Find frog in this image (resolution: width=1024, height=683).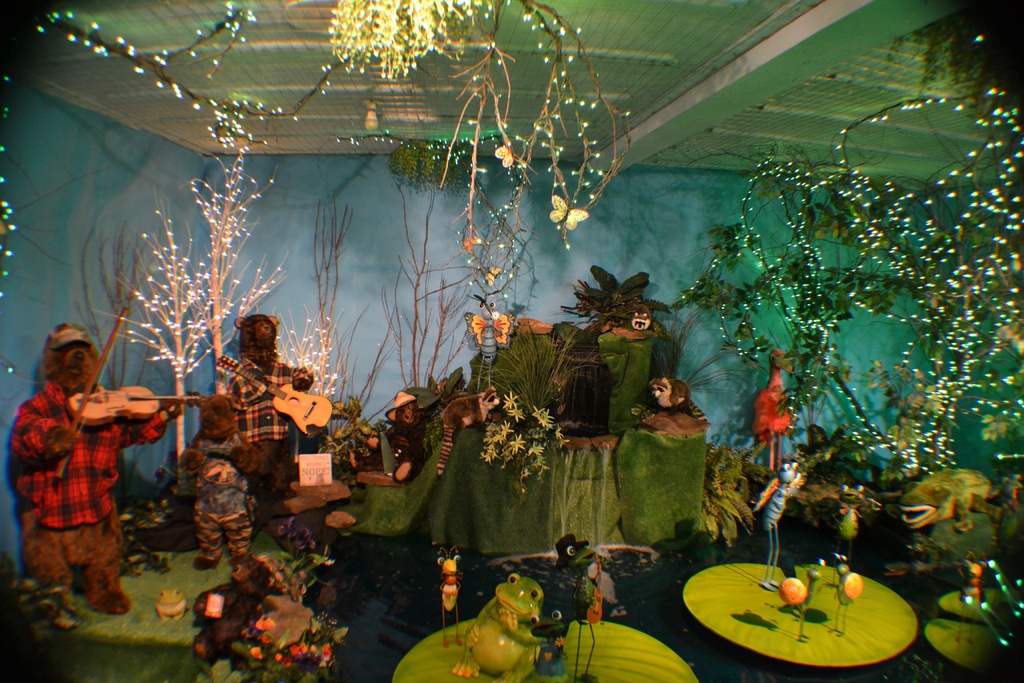
<bbox>447, 573, 545, 682</bbox>.
